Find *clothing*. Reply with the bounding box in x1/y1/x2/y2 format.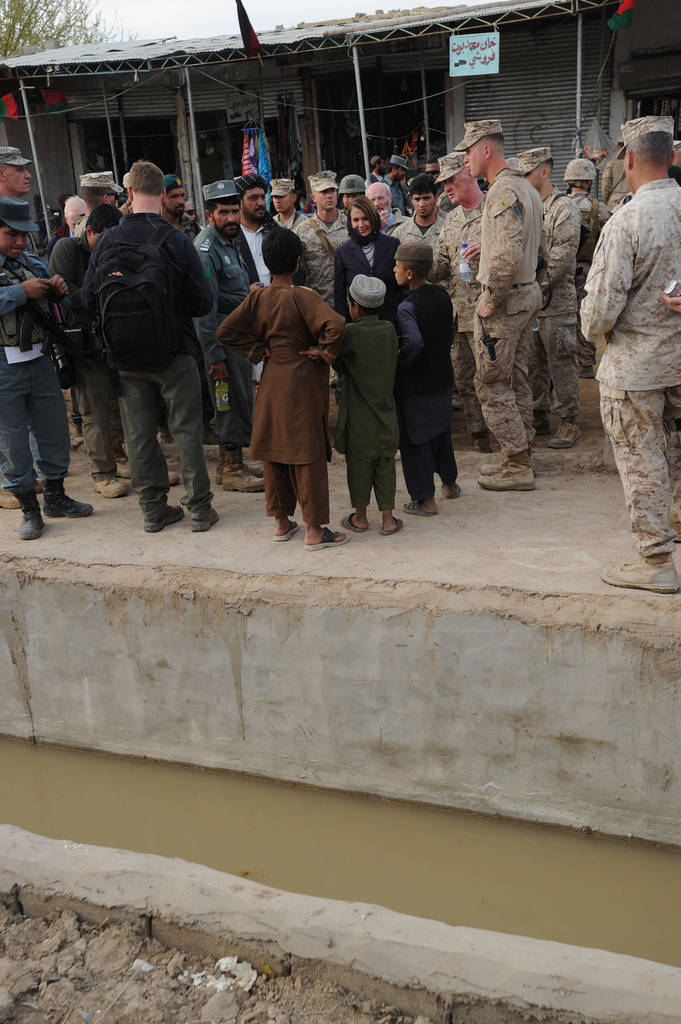
224/241/347/510.
